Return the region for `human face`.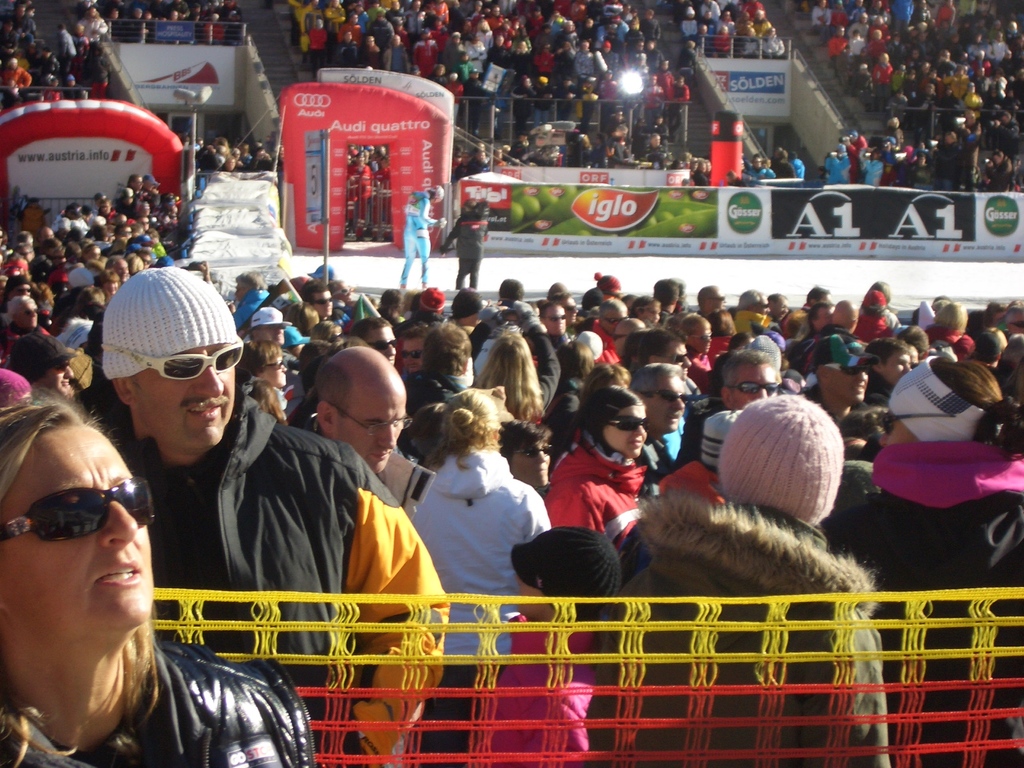
l=0, t=420, r=154, b=628.
